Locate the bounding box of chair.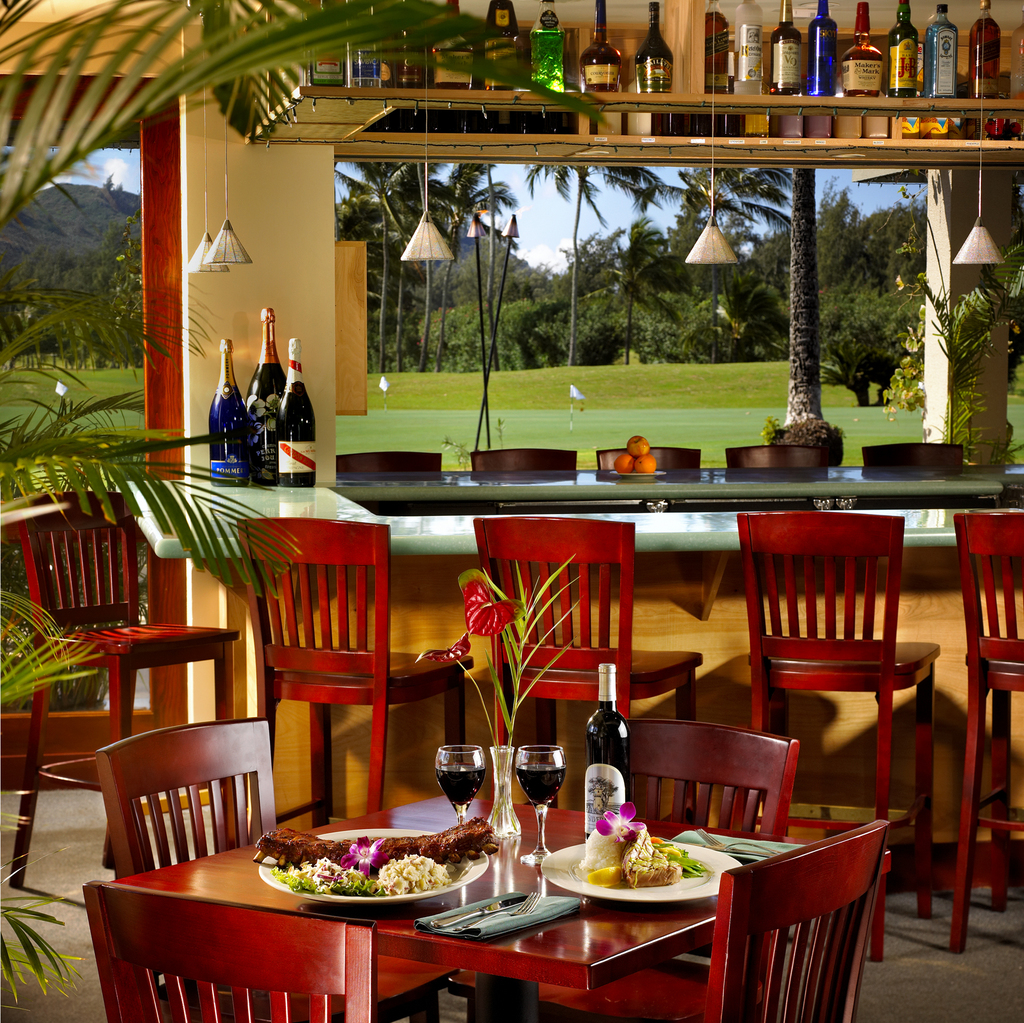
Bounding box: BBox(13, 482, 242, 880).
